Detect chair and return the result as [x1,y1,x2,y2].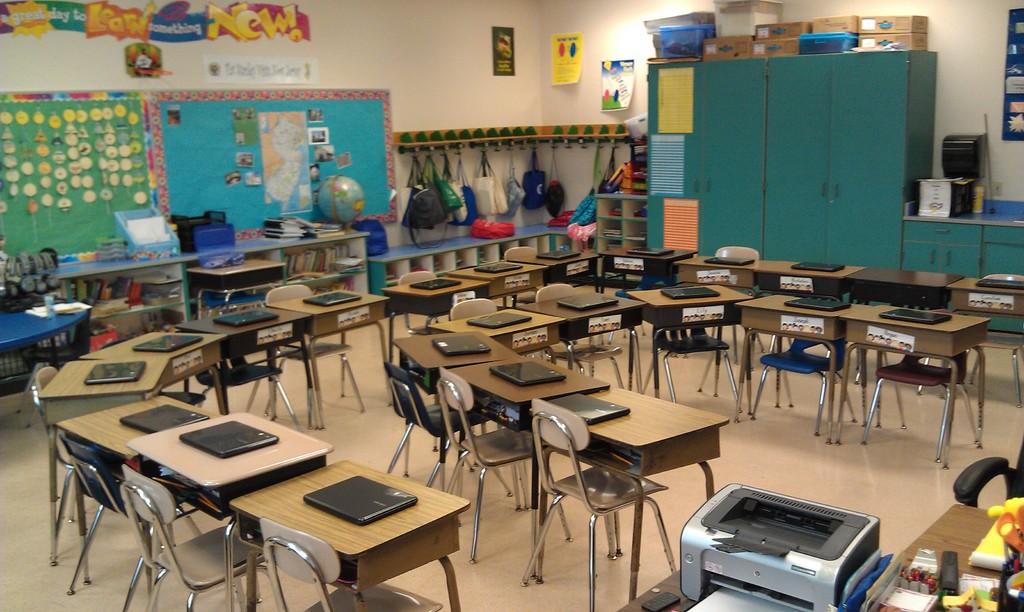
[705,246,760,349].
